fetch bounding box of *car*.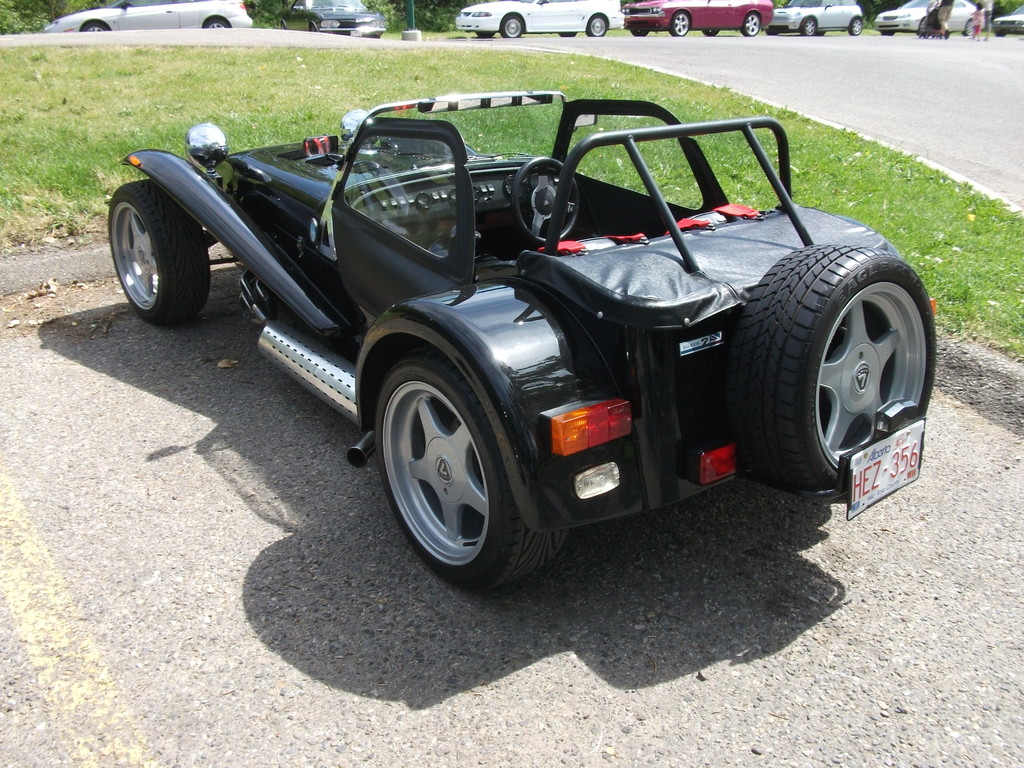
Bbox: (45, 0, 260, 32).
